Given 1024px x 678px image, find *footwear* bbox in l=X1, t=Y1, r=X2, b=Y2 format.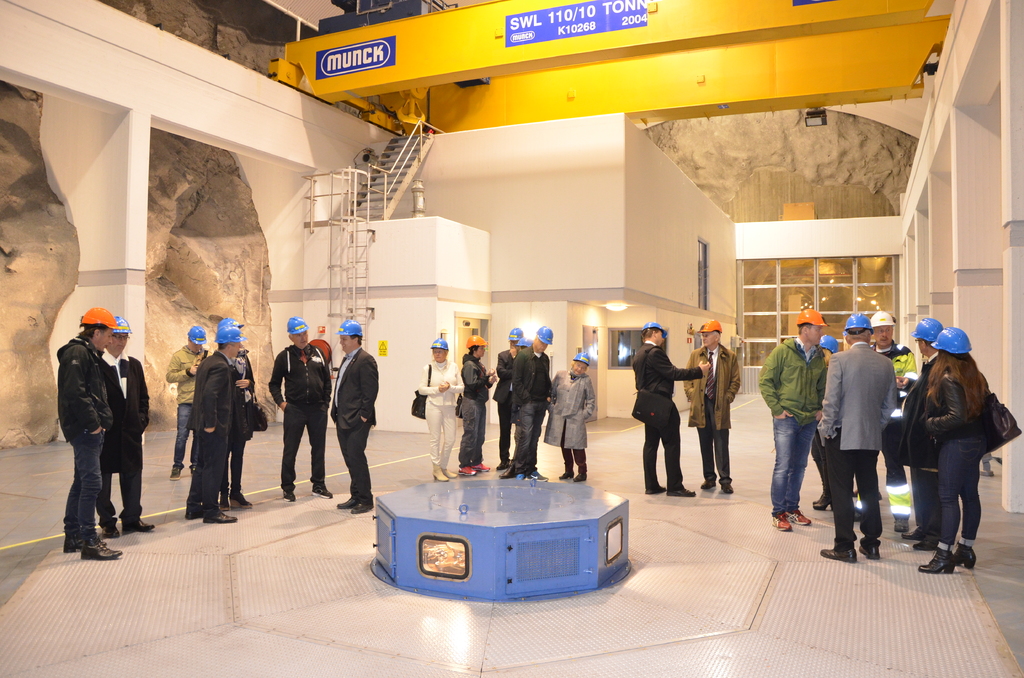
l=429, t=465, r=447, b=483.
